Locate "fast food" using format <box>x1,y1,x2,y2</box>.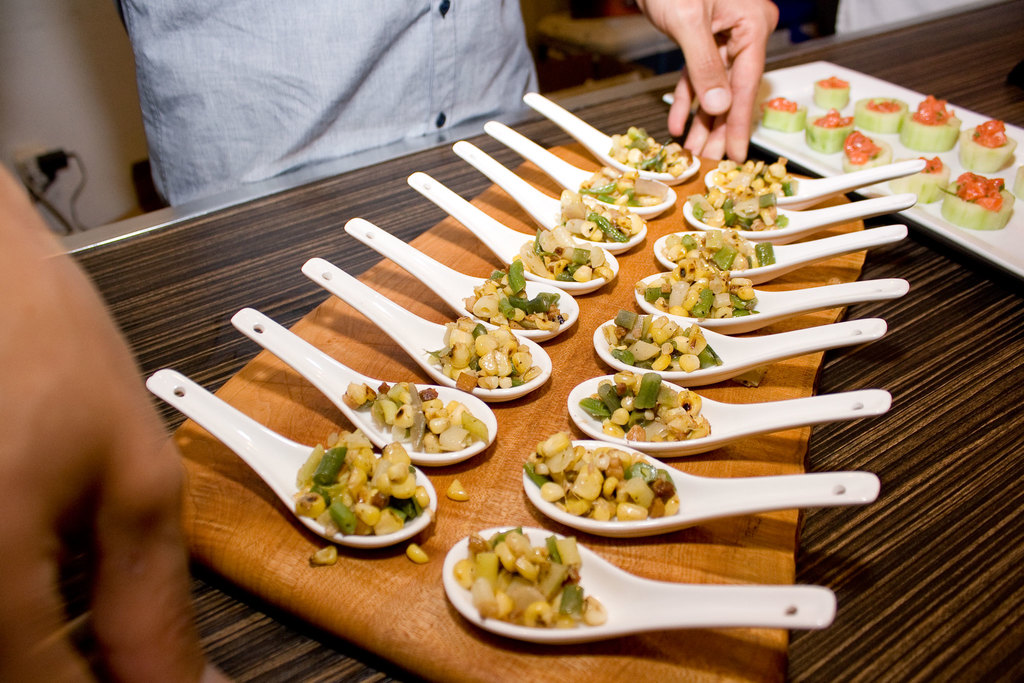
<box>845,136,888,178</box>.
